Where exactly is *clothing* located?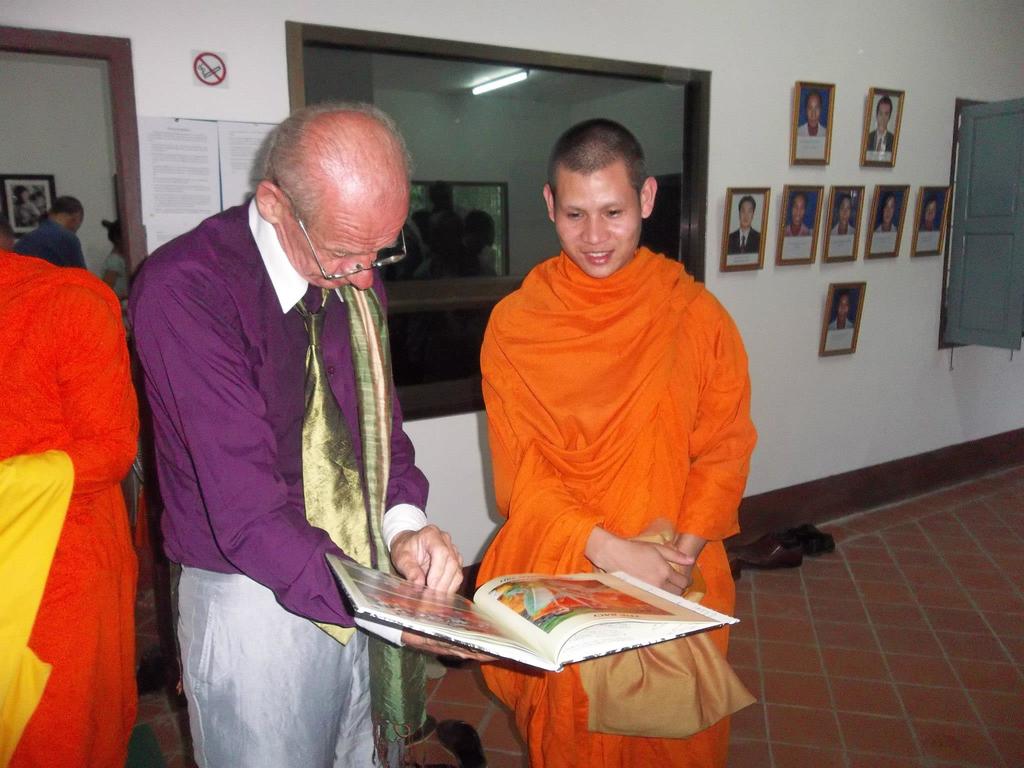
Its bounding box is box(830, 314, 856, 327).
